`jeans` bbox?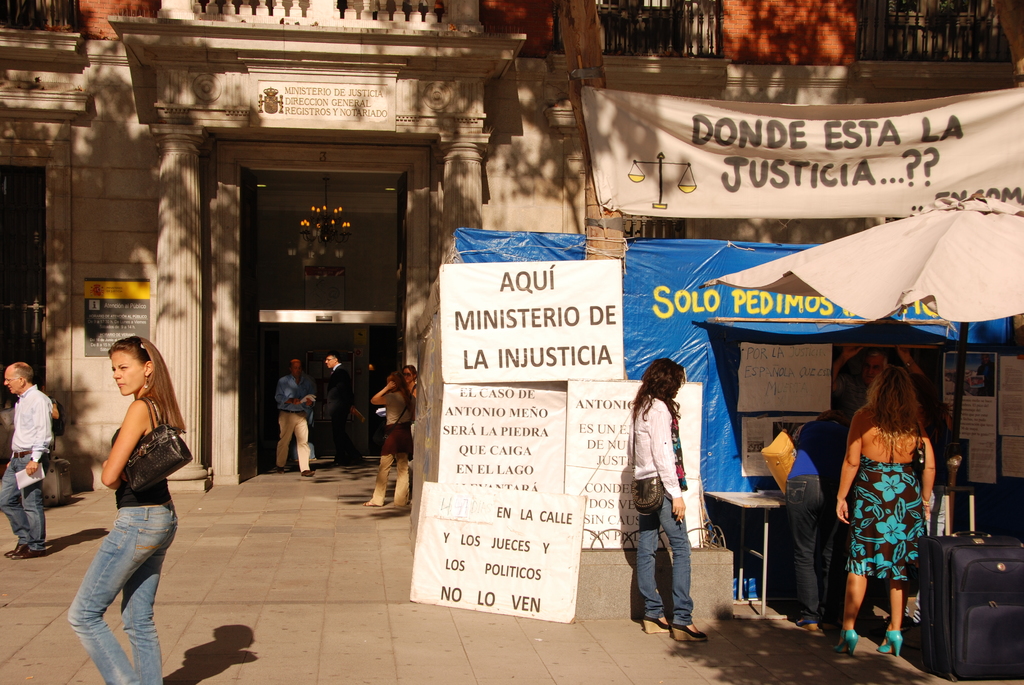
l=0, t=456, r=47, b=552
